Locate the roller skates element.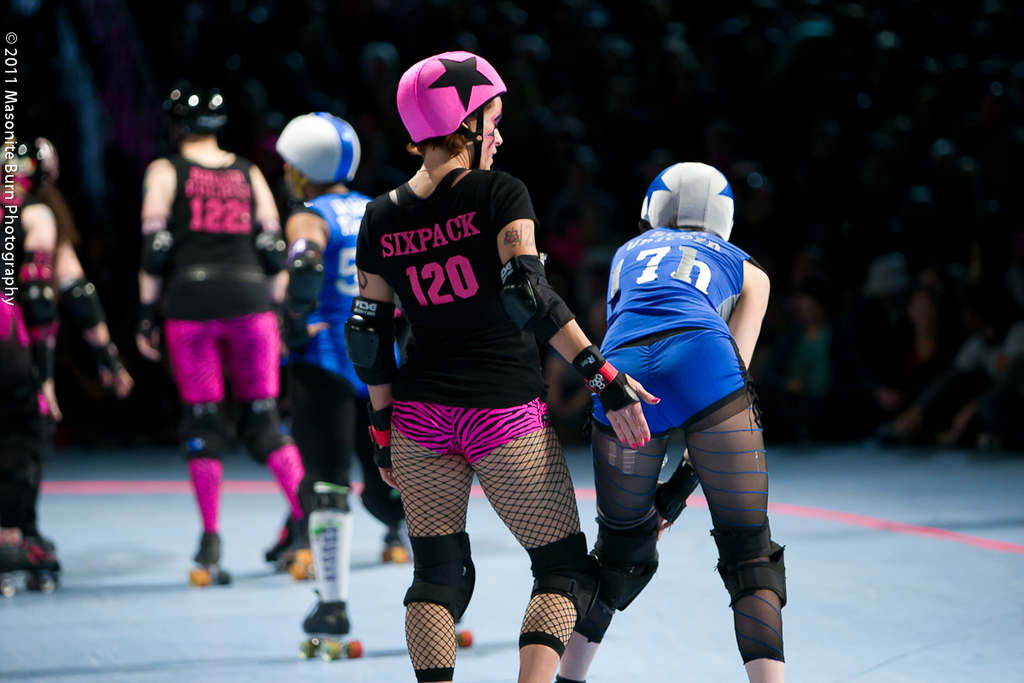
Element bbox: <bbox>266, 514, 314, 580</bbox>.
